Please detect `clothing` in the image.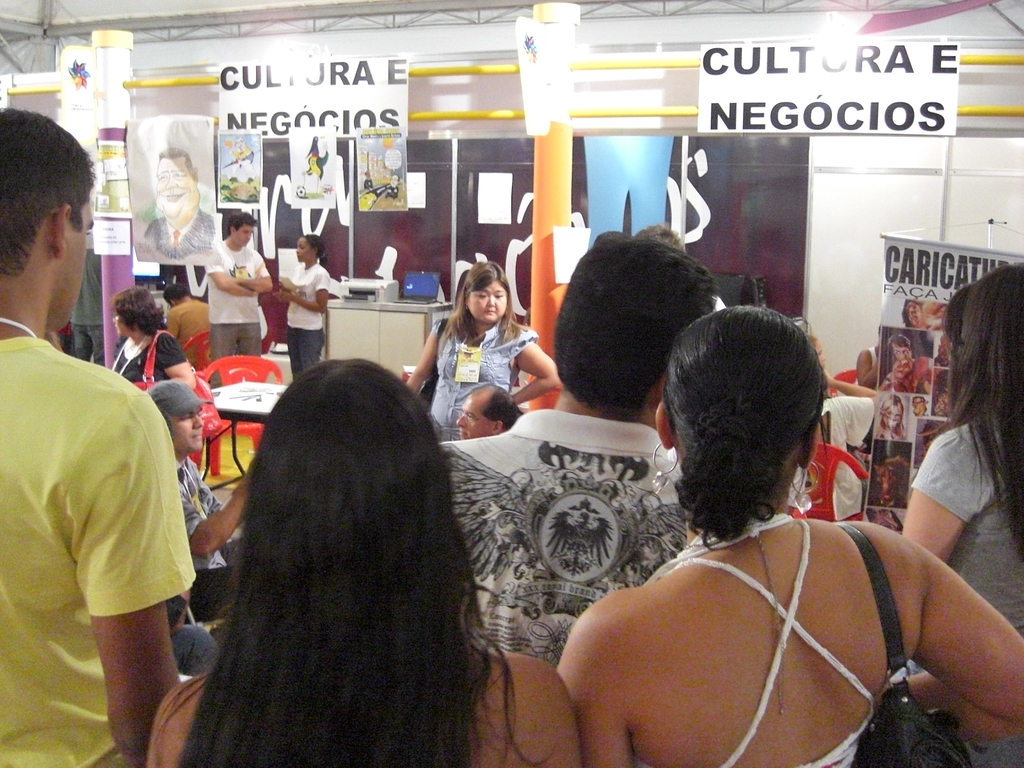
bbox(852, 346, 878, 388).
